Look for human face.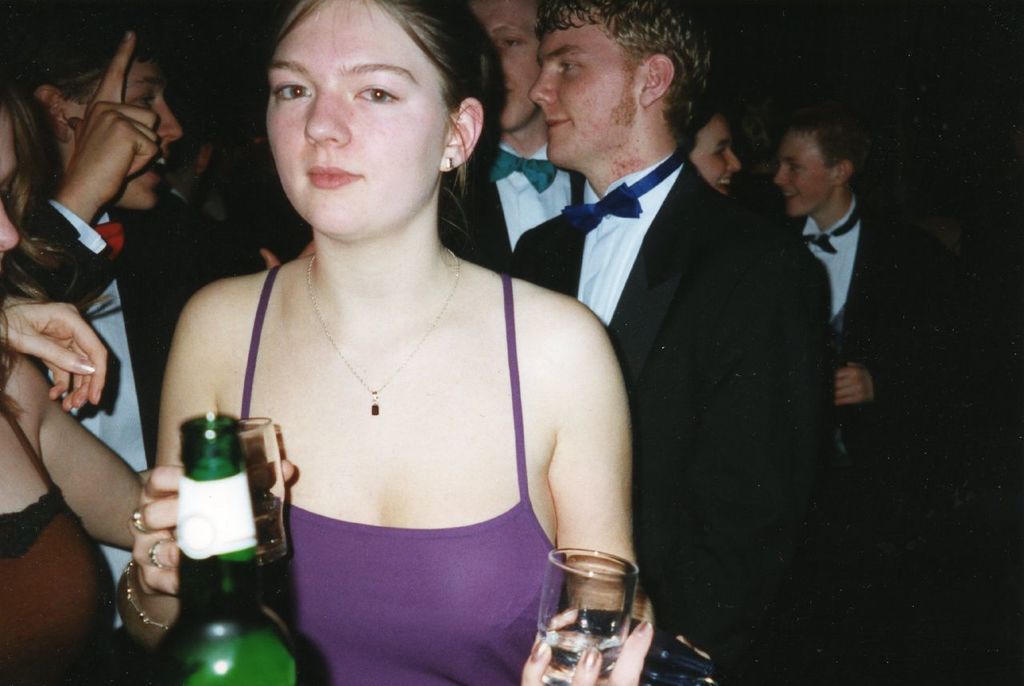
Found: x1=71 y1=51 x2=188 y2=212.
